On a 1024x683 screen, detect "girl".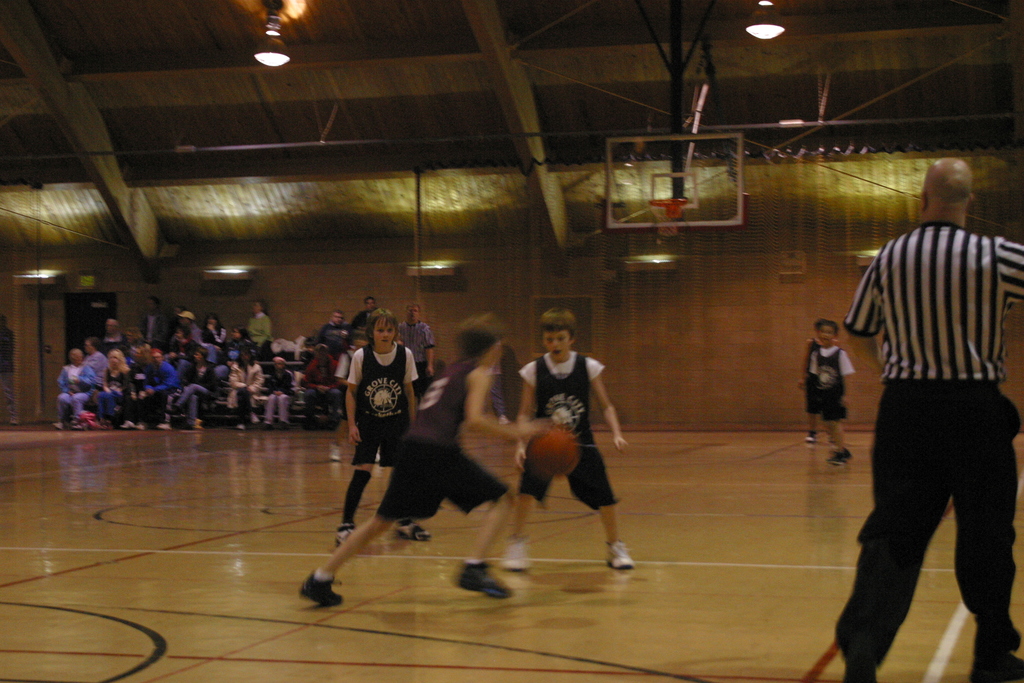
(x1=337, y1=308, x2=427, y2=548).
